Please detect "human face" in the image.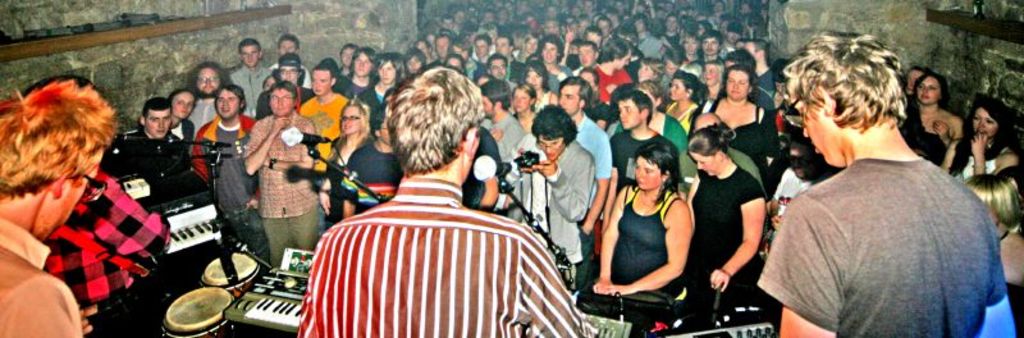
x1=340 y1=104 x2=361 y2=132.
